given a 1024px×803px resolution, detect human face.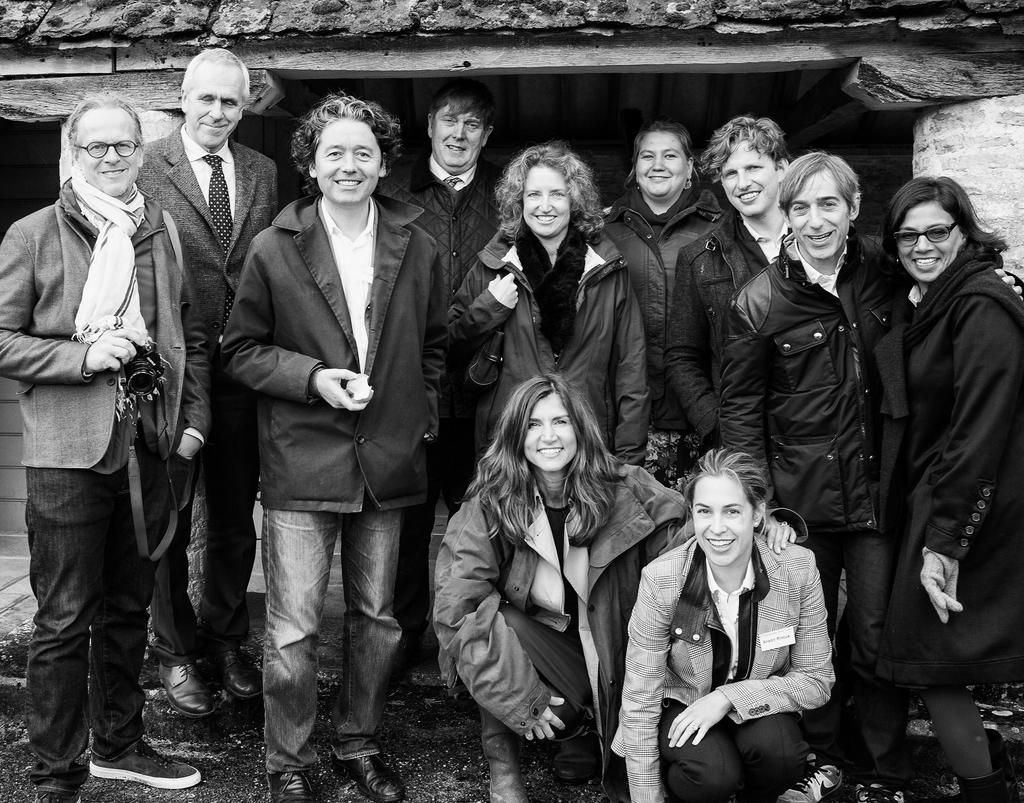
<bbox>521, 162, 571, 241</bbox>.
